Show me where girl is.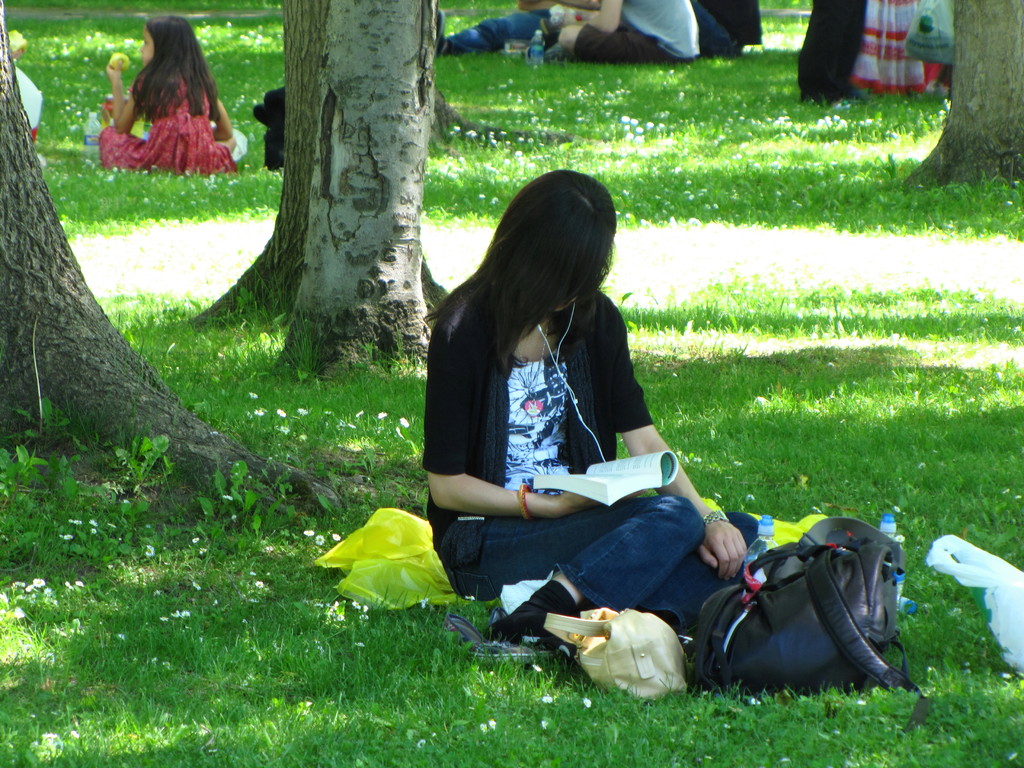
girl is at <region>429, 164, 757, 652</region>.
